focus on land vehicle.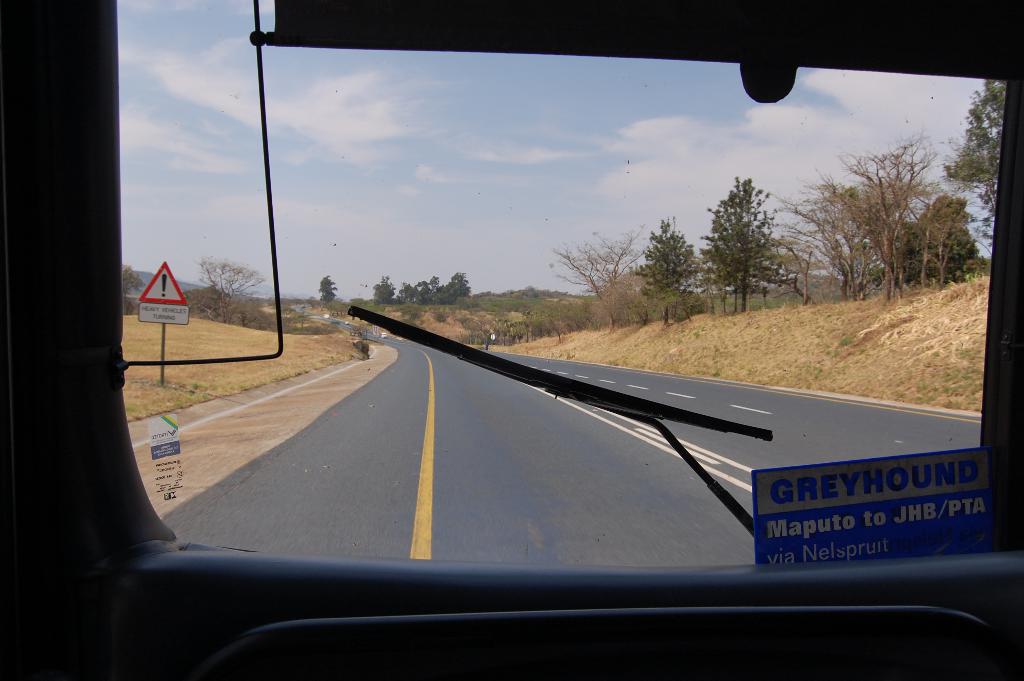
Focused at detection(0, 0, 1023, 680).
